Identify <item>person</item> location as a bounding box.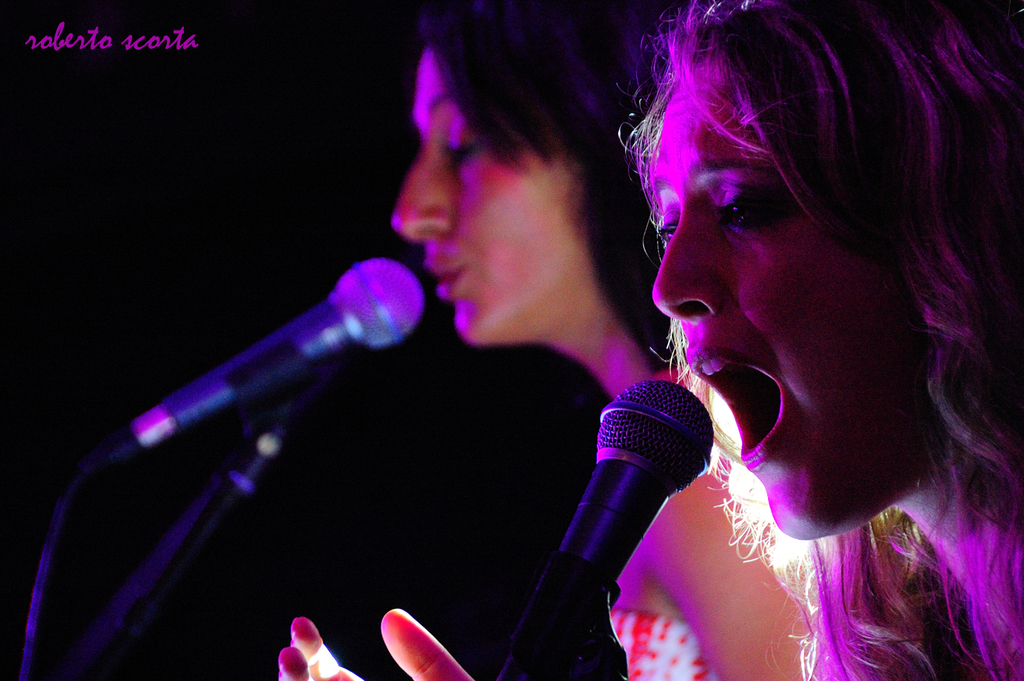
385:0:814:680.
